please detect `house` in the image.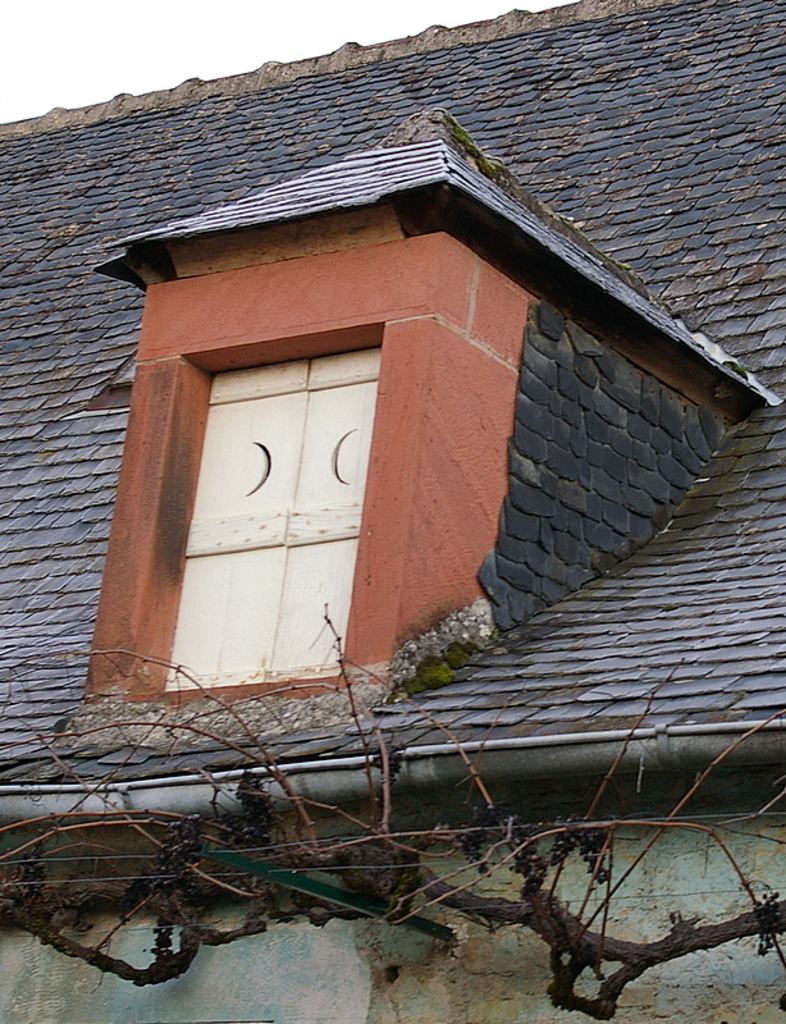
Rect(13, 0, 777, 998).
